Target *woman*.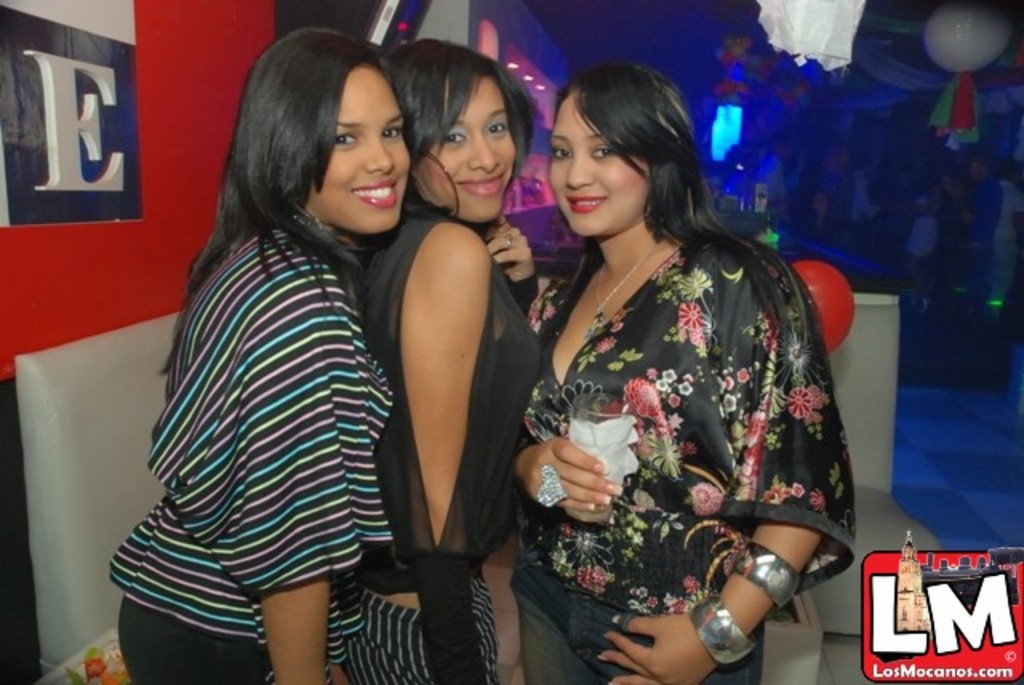
Target region: detection(451, 80, 880, 677).
